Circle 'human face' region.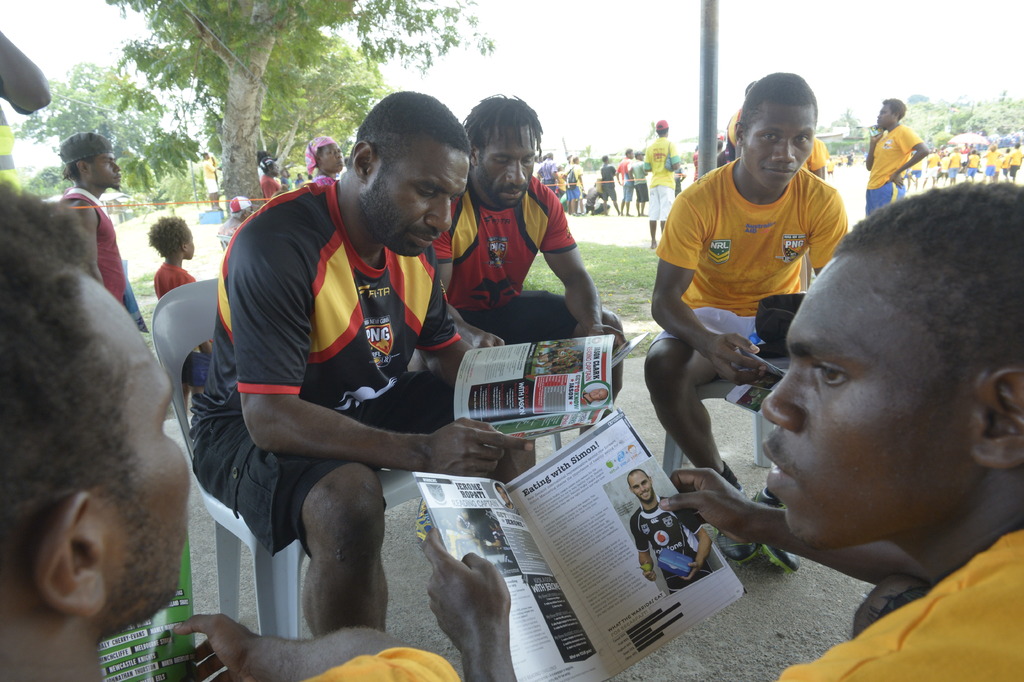
Region: l=752, t=106, r=815, b=194.
